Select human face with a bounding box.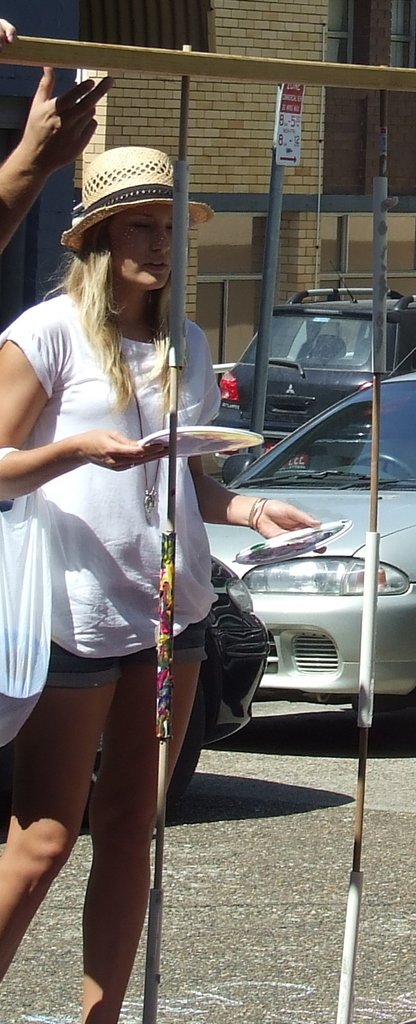
crop(106, 206, 175, 292).
